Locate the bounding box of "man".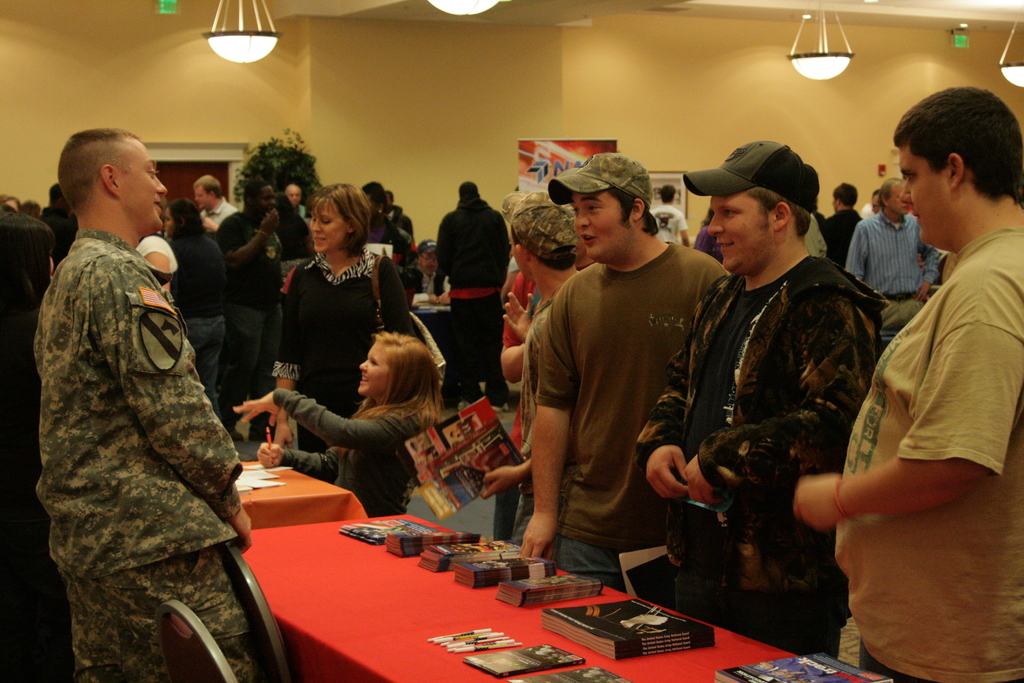
Bounding box: l=193, t=174, r=241, b=235.
